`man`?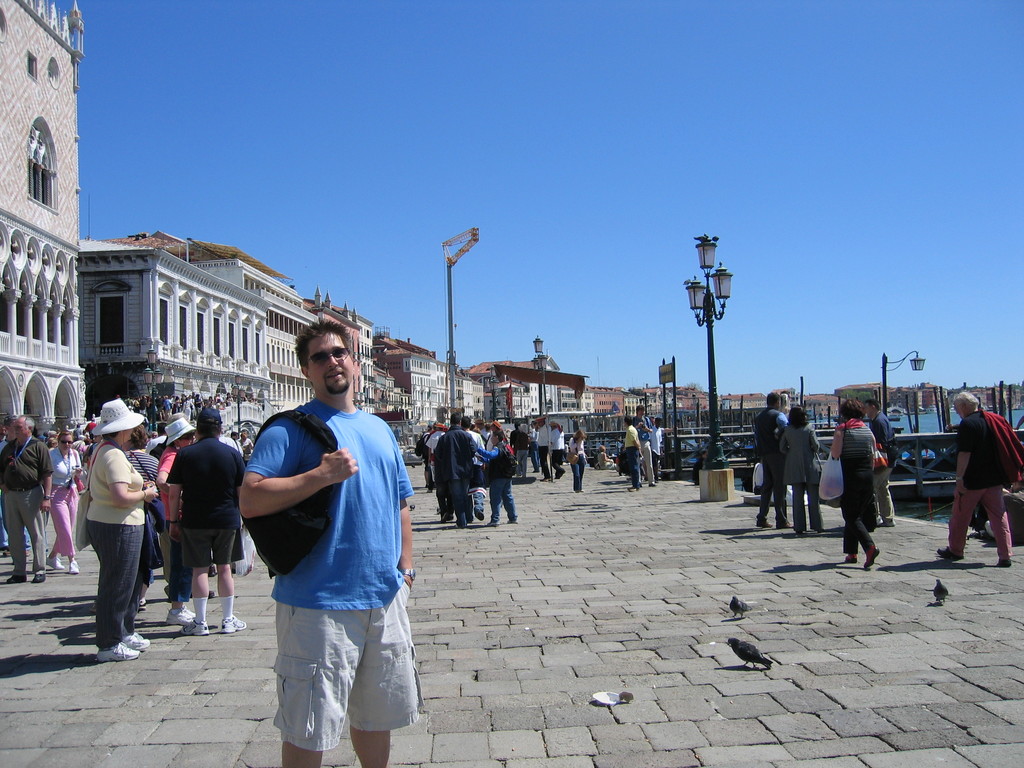
region(749, 390, 790, 526)
